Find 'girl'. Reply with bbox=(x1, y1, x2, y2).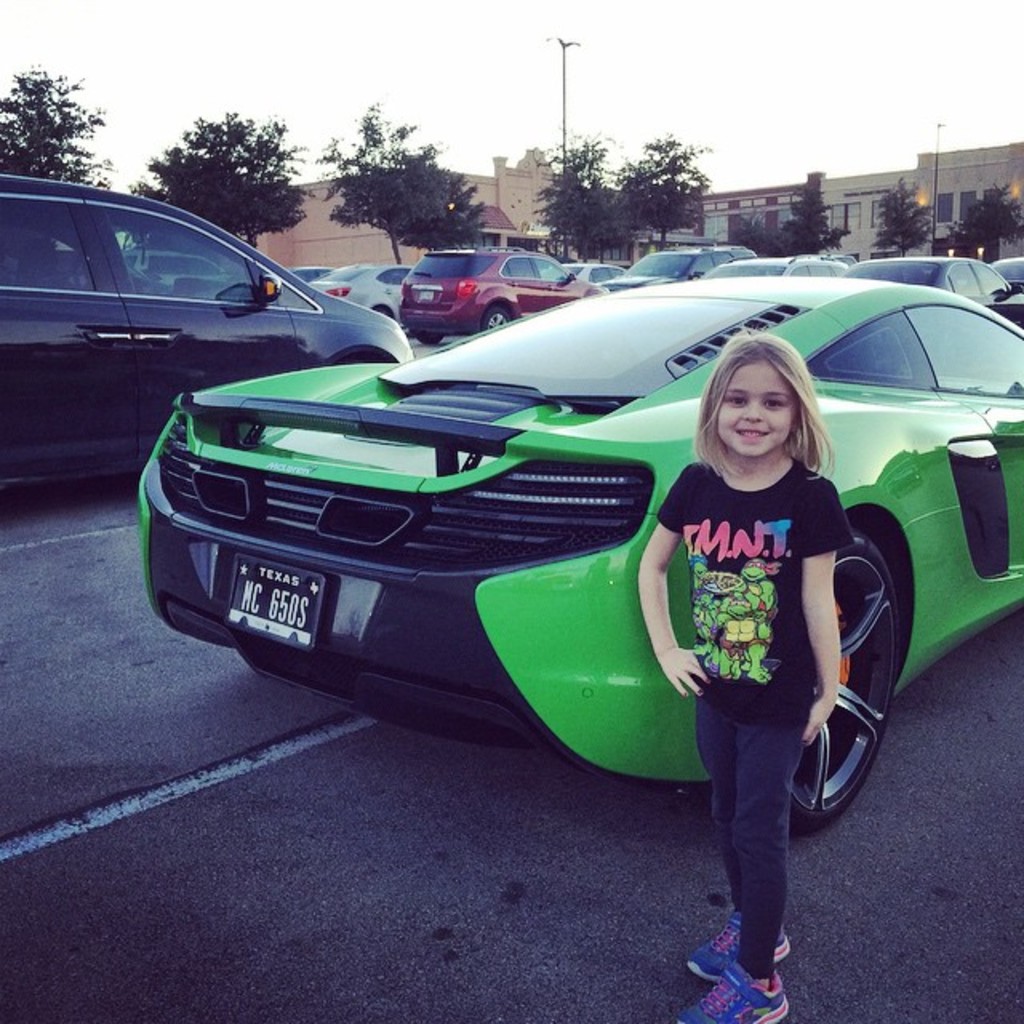
bbox=(635, 317, 854, 1022).
